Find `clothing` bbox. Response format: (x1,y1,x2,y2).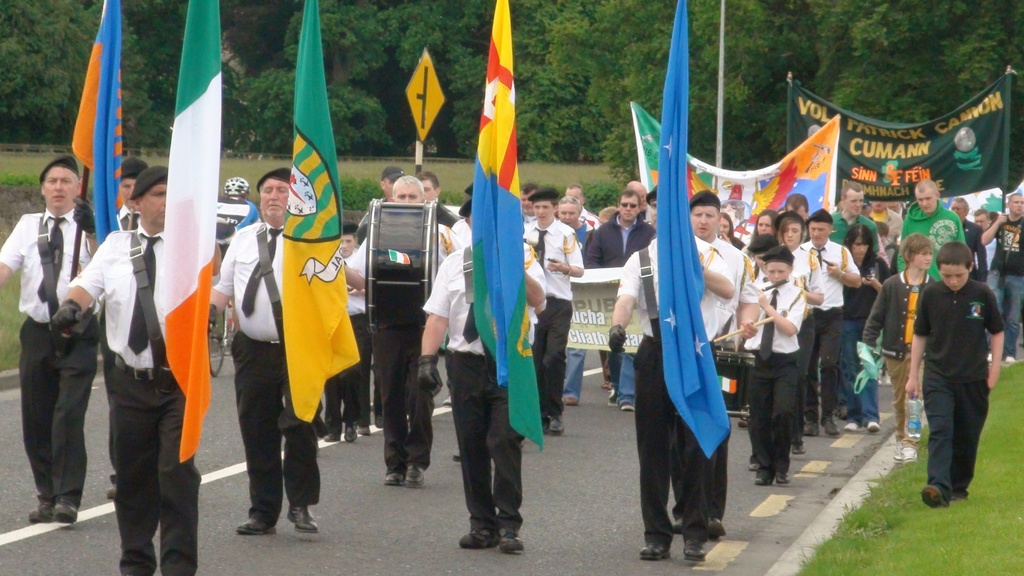
(64,215,200,575).
